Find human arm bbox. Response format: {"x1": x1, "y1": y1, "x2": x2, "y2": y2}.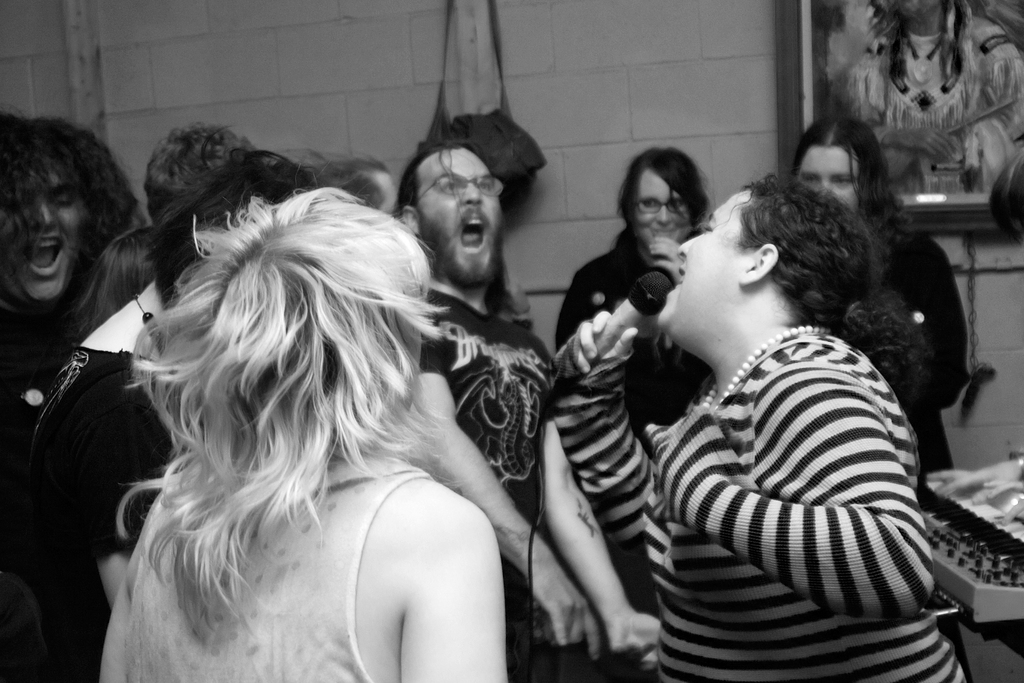
{"x1": 392, "y1": 490, "x2": 509, "y2": 682}.
